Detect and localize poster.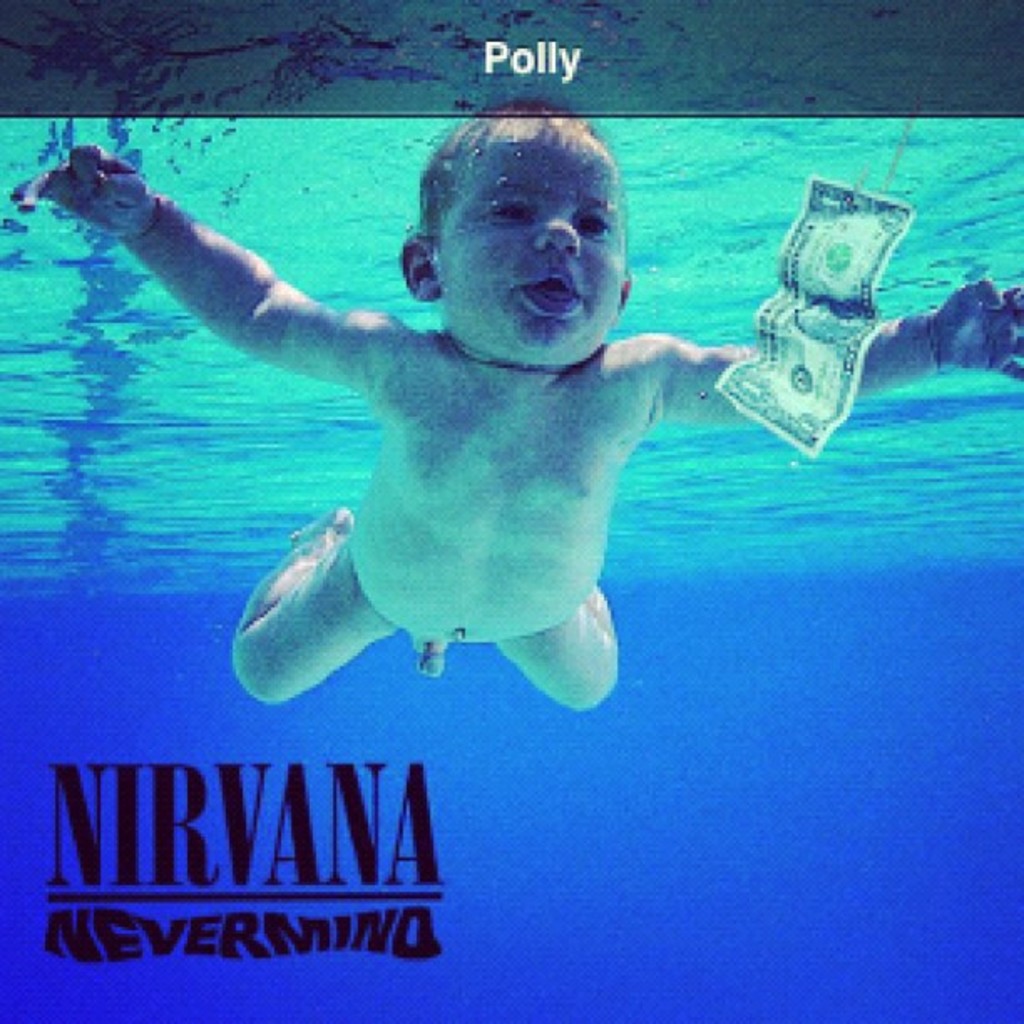
Localized at left=0, top=0, right=1022, bottom=1022.
